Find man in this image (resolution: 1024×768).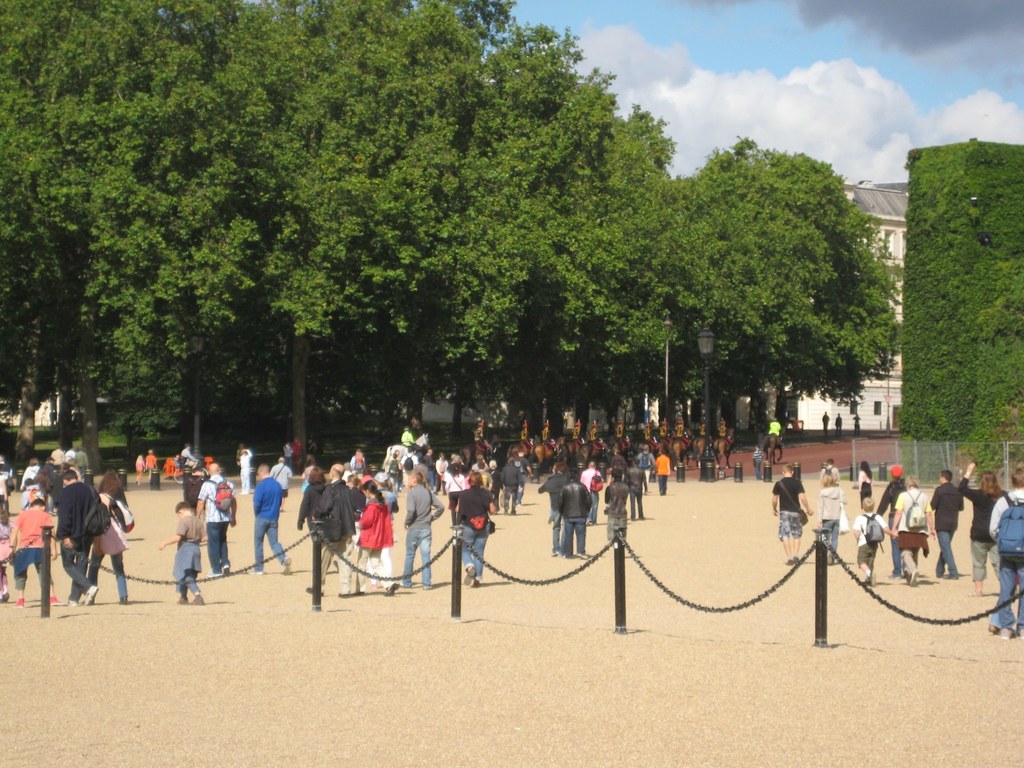
bbox=[719, 419, 725, 435].
